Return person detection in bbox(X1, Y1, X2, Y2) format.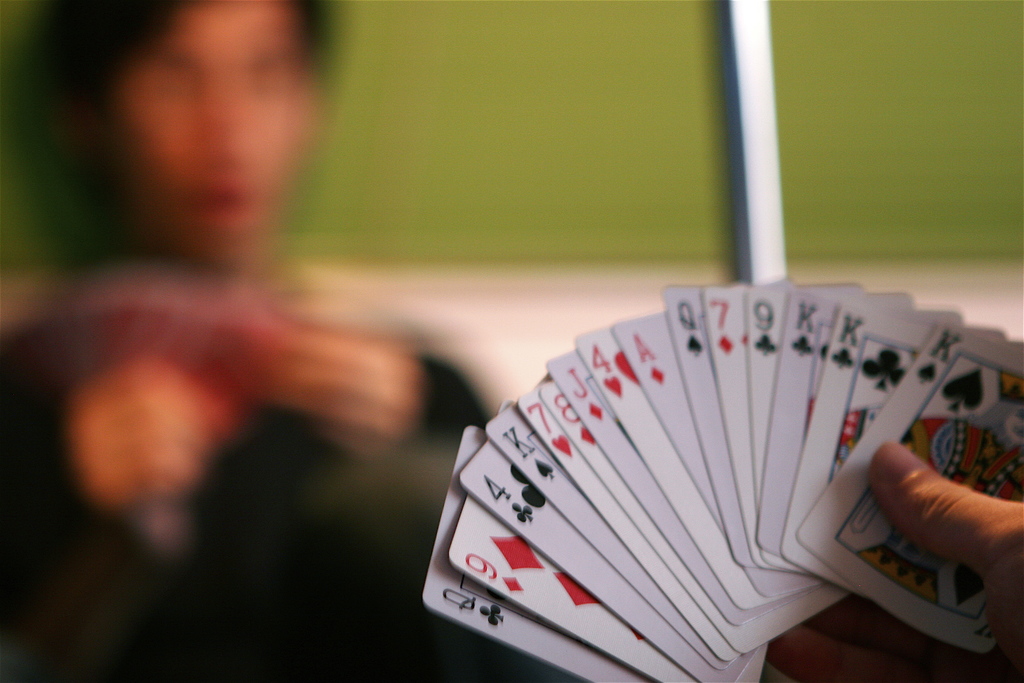
bbox(756, 436, 1023, 682).
